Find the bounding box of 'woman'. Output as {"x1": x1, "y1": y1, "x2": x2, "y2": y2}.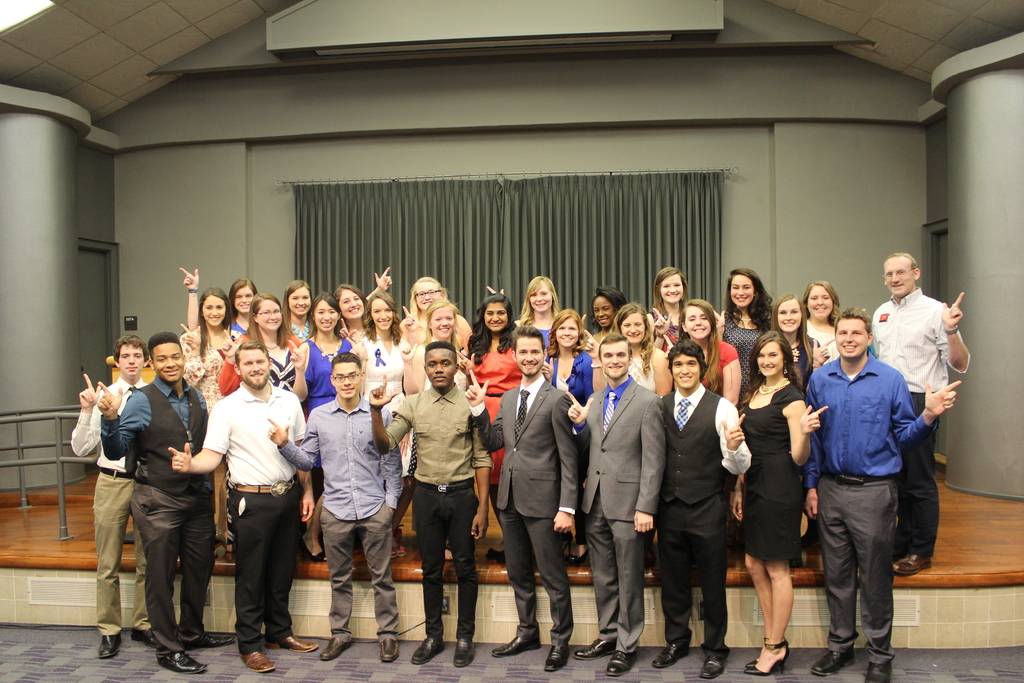
{"x1": 488, "y1": 273, "x2": 556, "y2": 346}.
